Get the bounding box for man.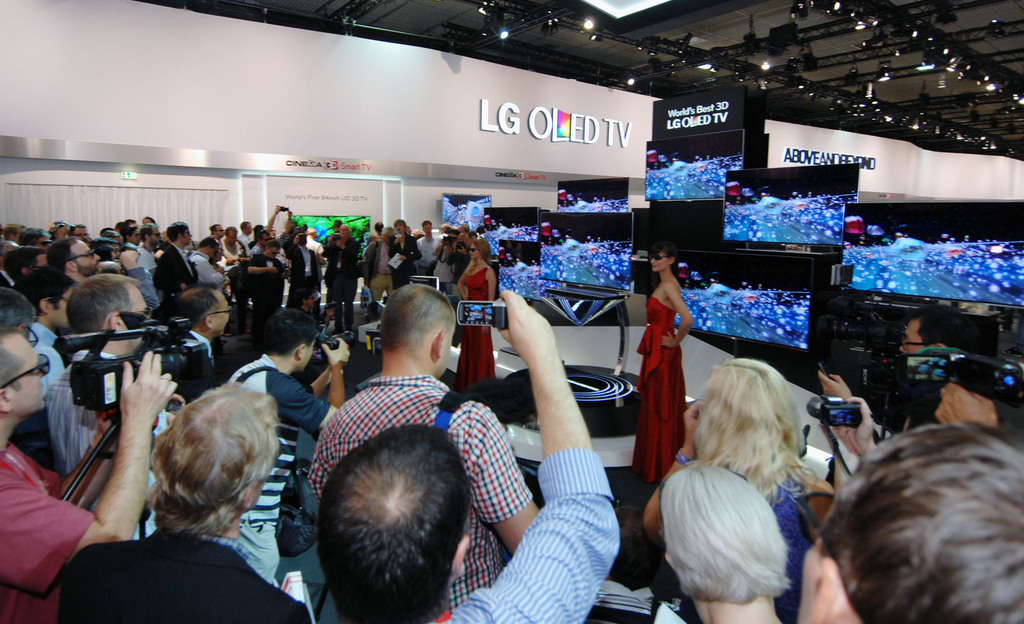
box=[316, 288, 621, 623].
